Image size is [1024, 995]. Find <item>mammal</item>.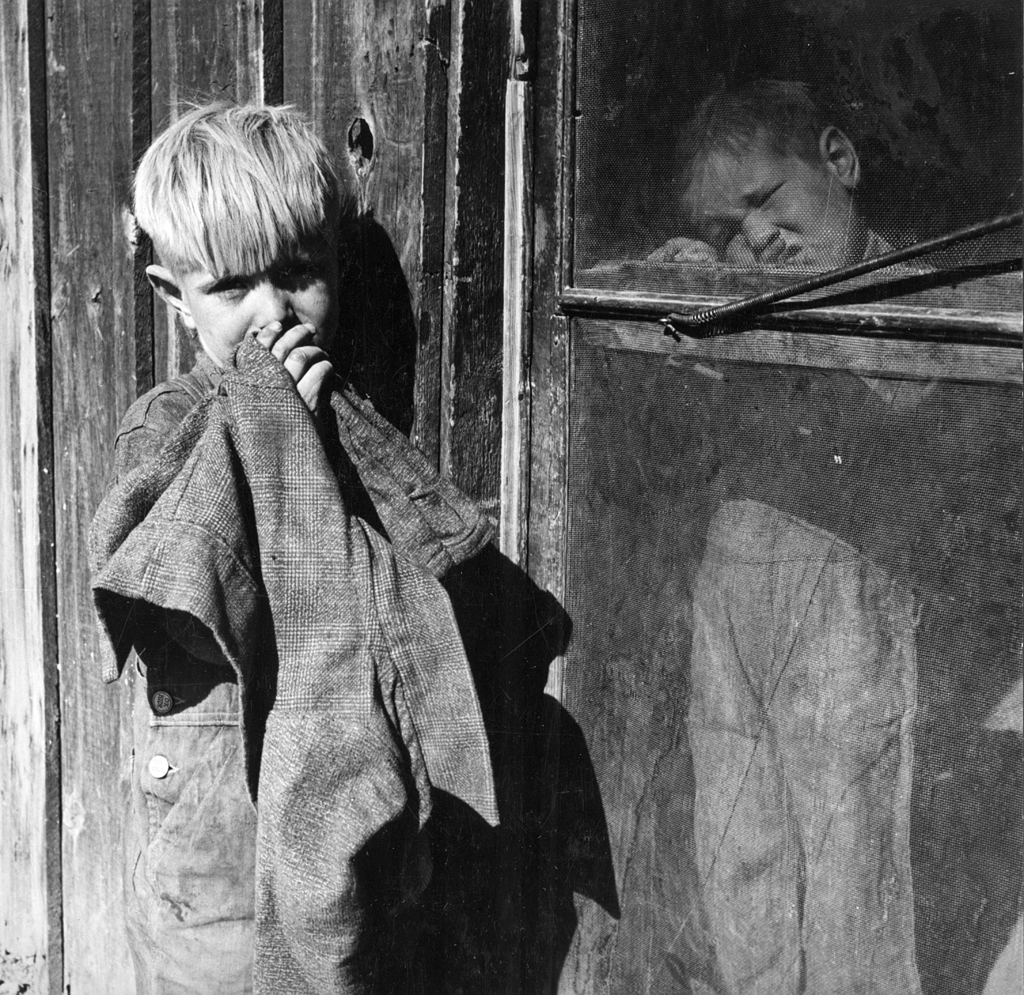
x1=643 y1=68 x2=954 y2=271.
